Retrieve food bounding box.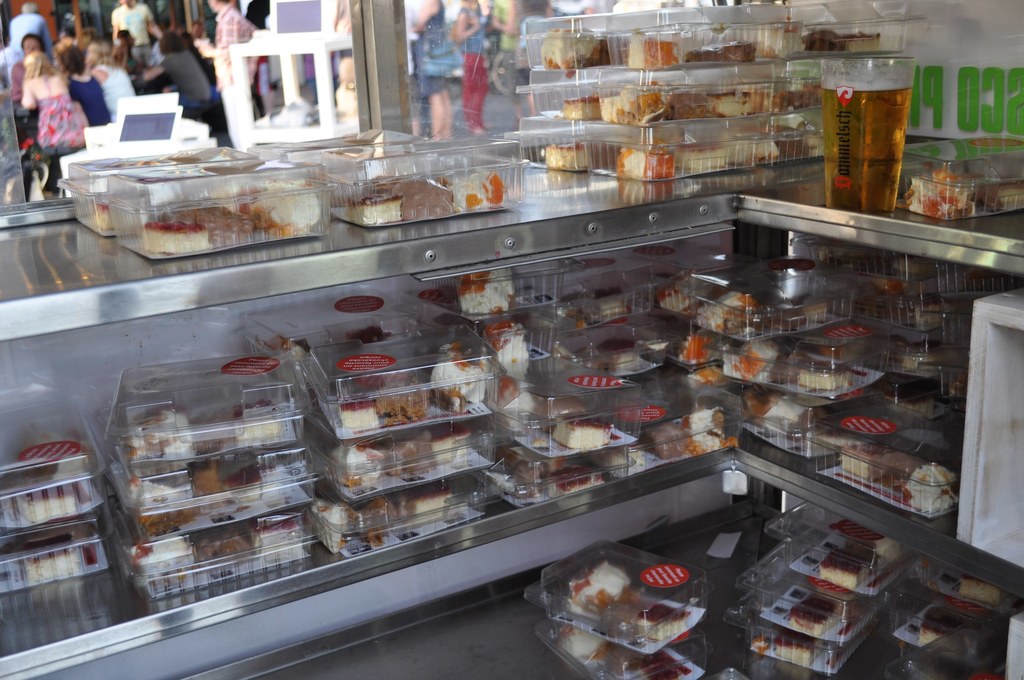
Bounding box: Rect(548, 415, 612, 448).
